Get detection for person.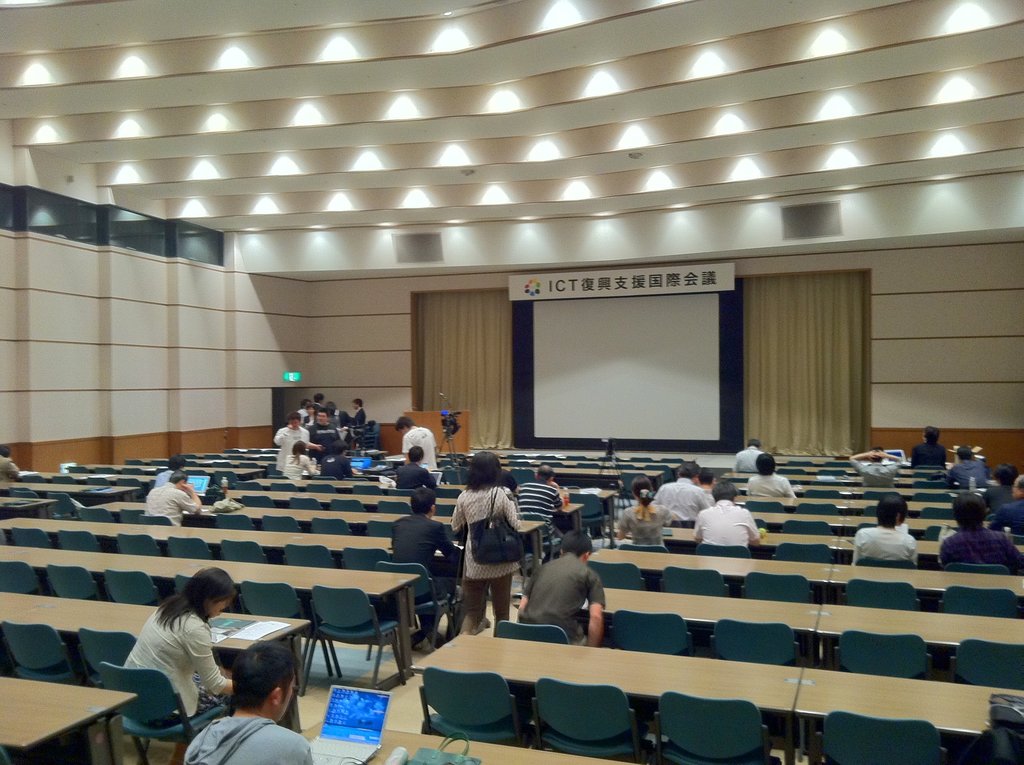
Detection: crop(394, 449, 431, 493).
